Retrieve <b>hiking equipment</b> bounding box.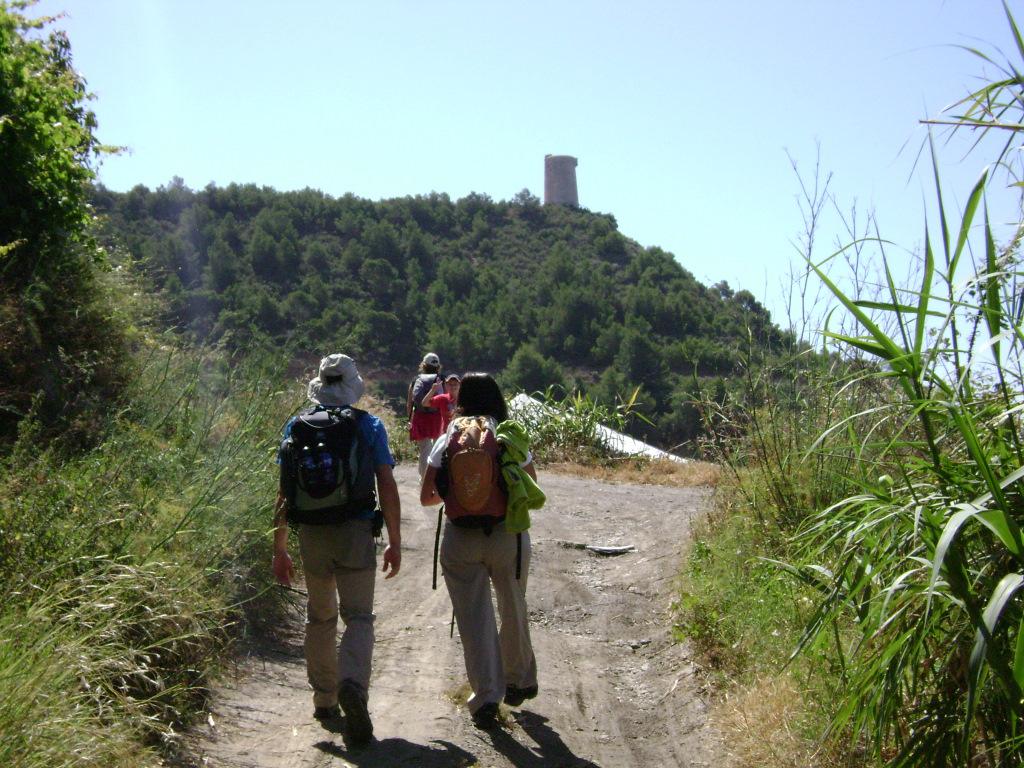
Bounding box: (left=502, top=673, right=534, bottom=714).
